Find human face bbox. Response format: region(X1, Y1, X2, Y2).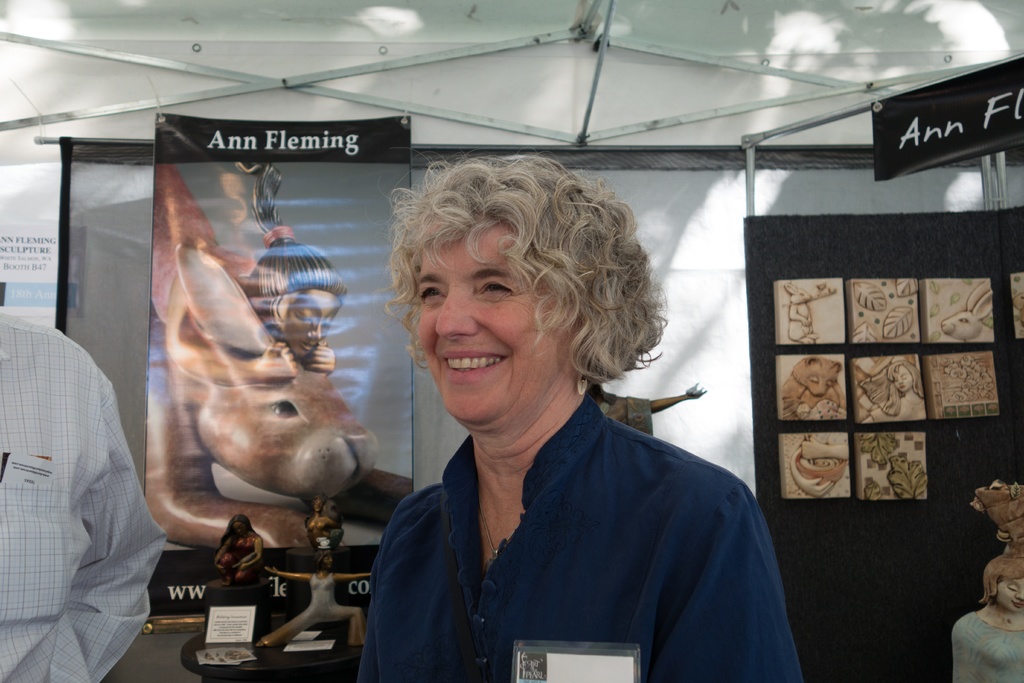
region(989, 574, 1023, 613).
